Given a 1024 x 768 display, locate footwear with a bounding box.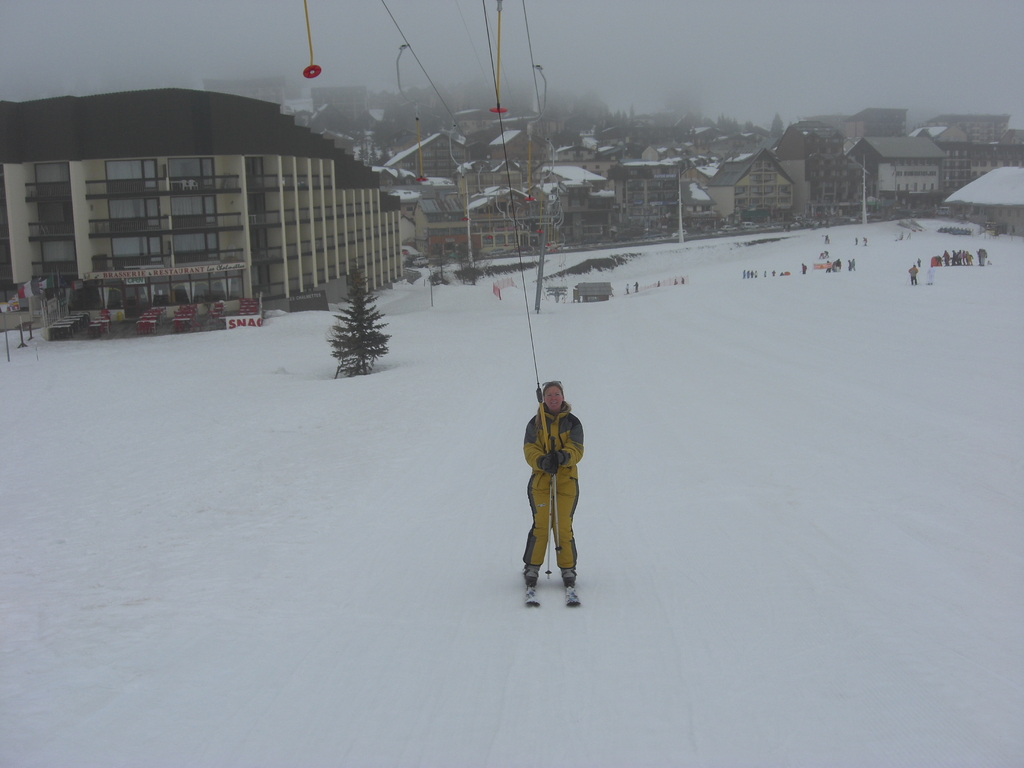
Located: (562, 563, 579, 584).
